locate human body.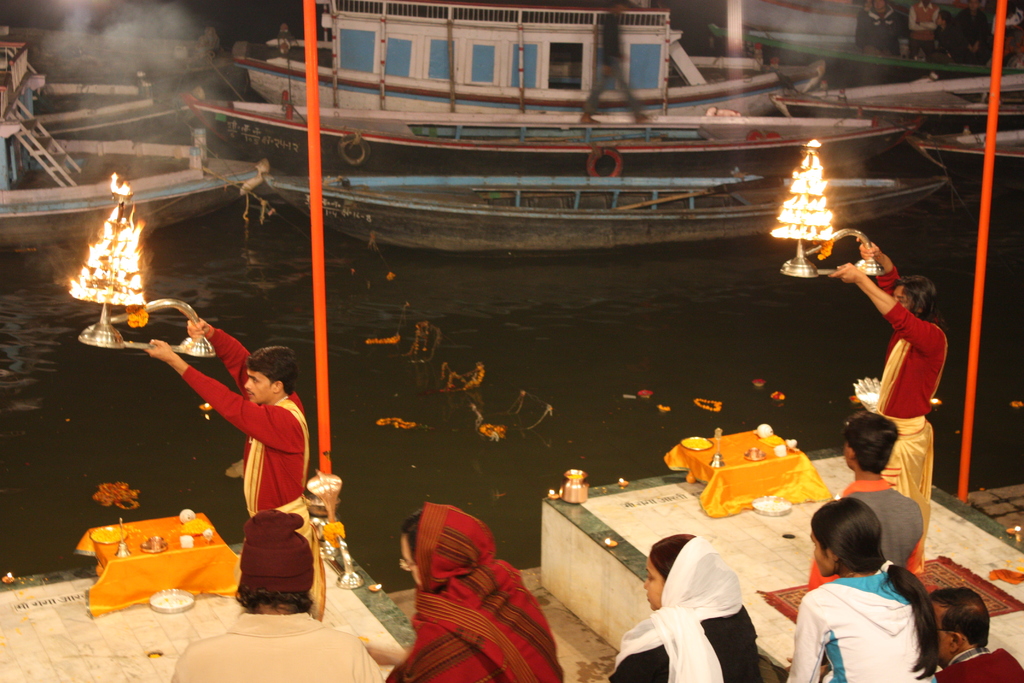
Bounding box: 852, 227, 961, 541.
